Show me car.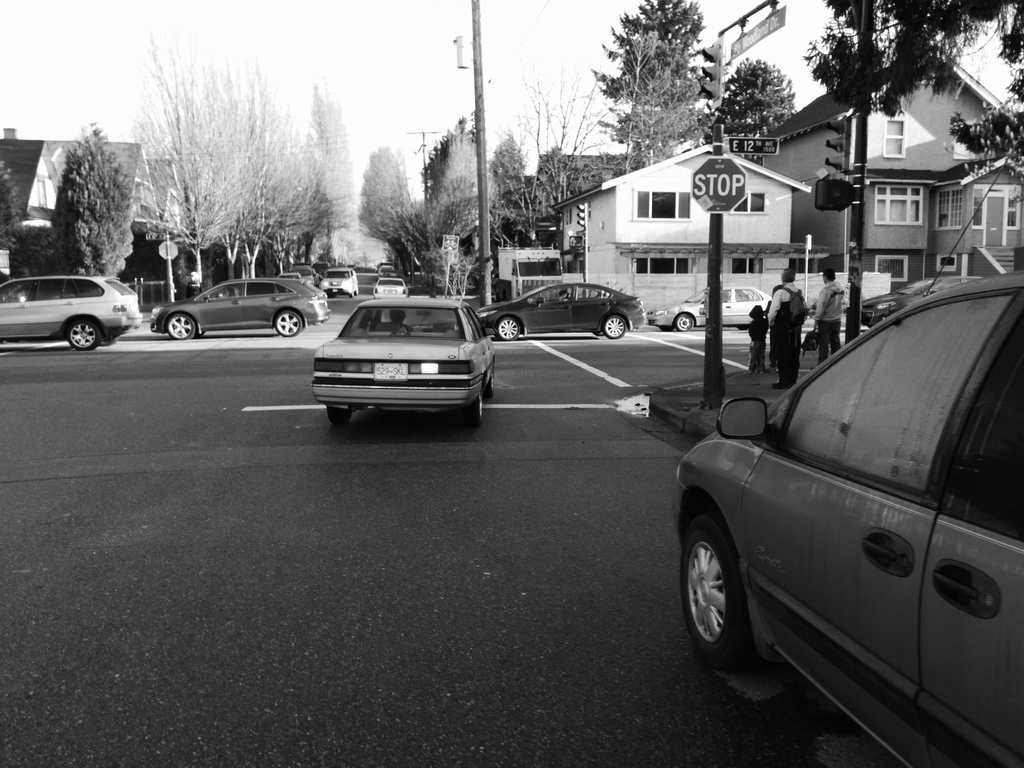
car is here: box(319, 269, 355, 297).
